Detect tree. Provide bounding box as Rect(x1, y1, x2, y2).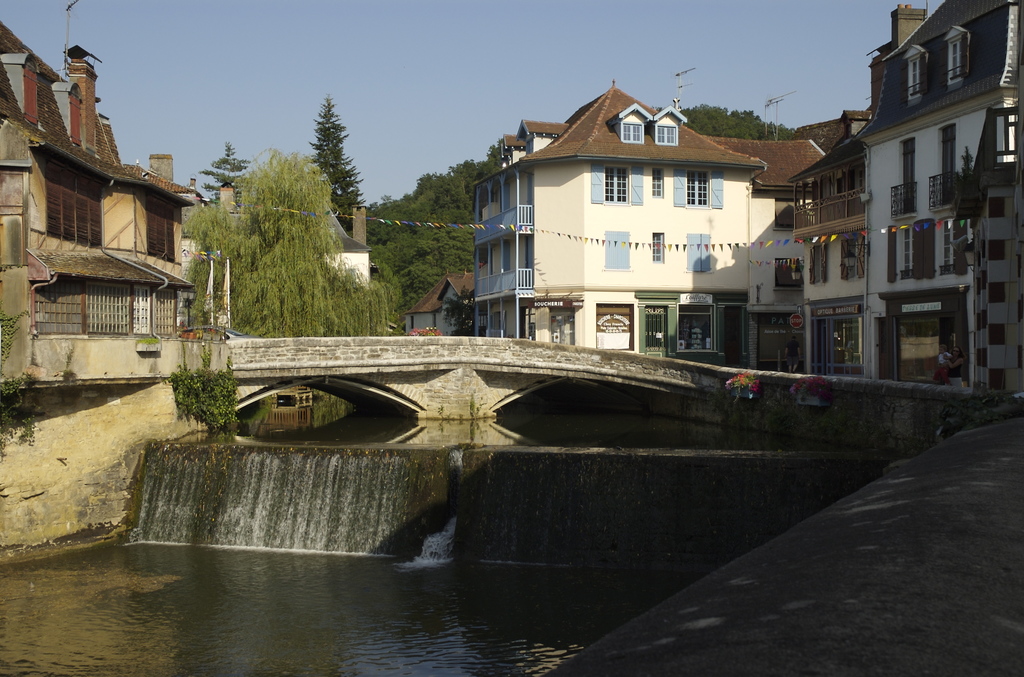
Rect(206, 142, 252, 204).
